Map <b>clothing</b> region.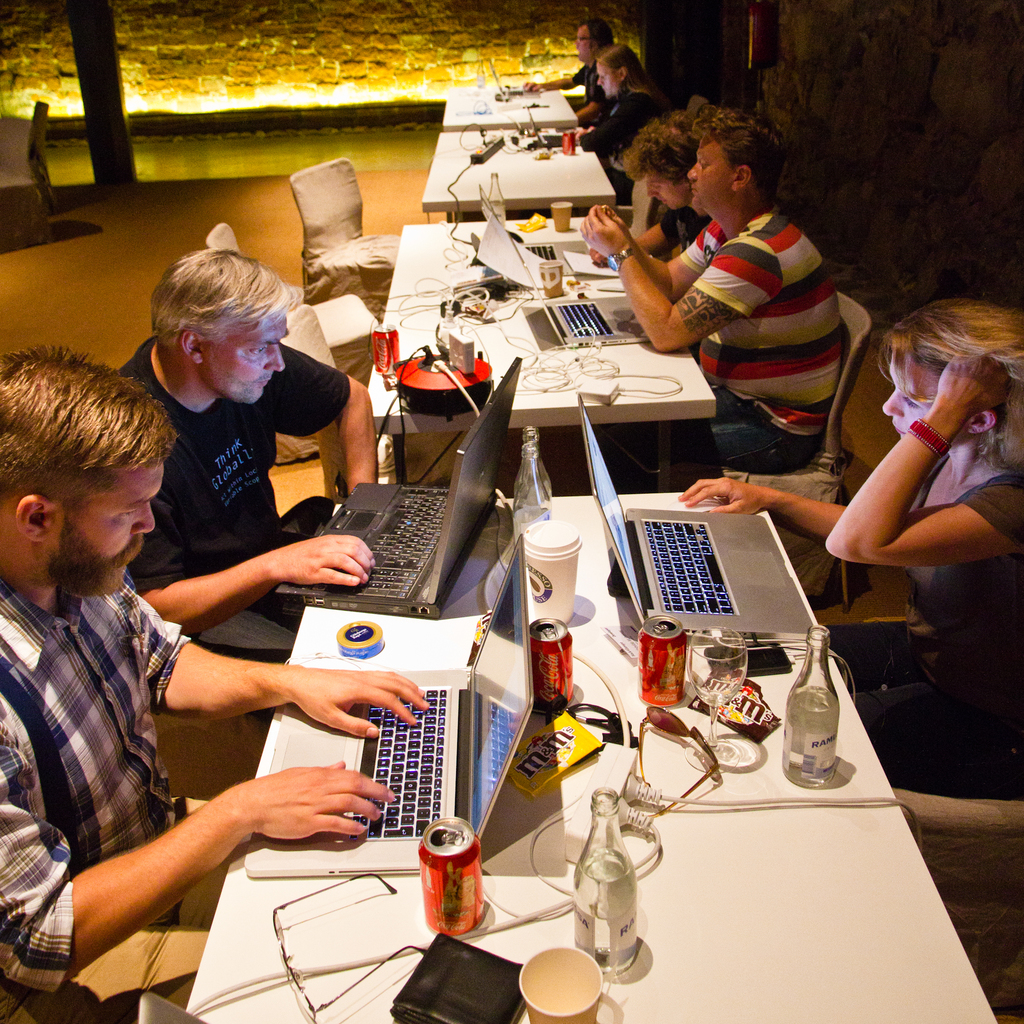
Mapped to detection(840, 452, 1023, 791).
